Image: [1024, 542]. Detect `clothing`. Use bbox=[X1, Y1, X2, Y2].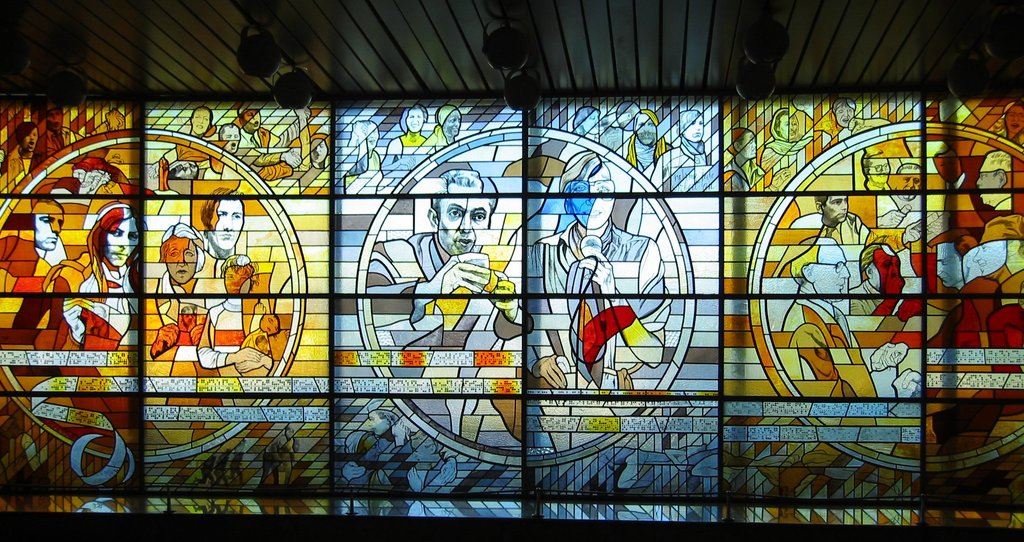
bbox=[648, 144, 709, 186].
